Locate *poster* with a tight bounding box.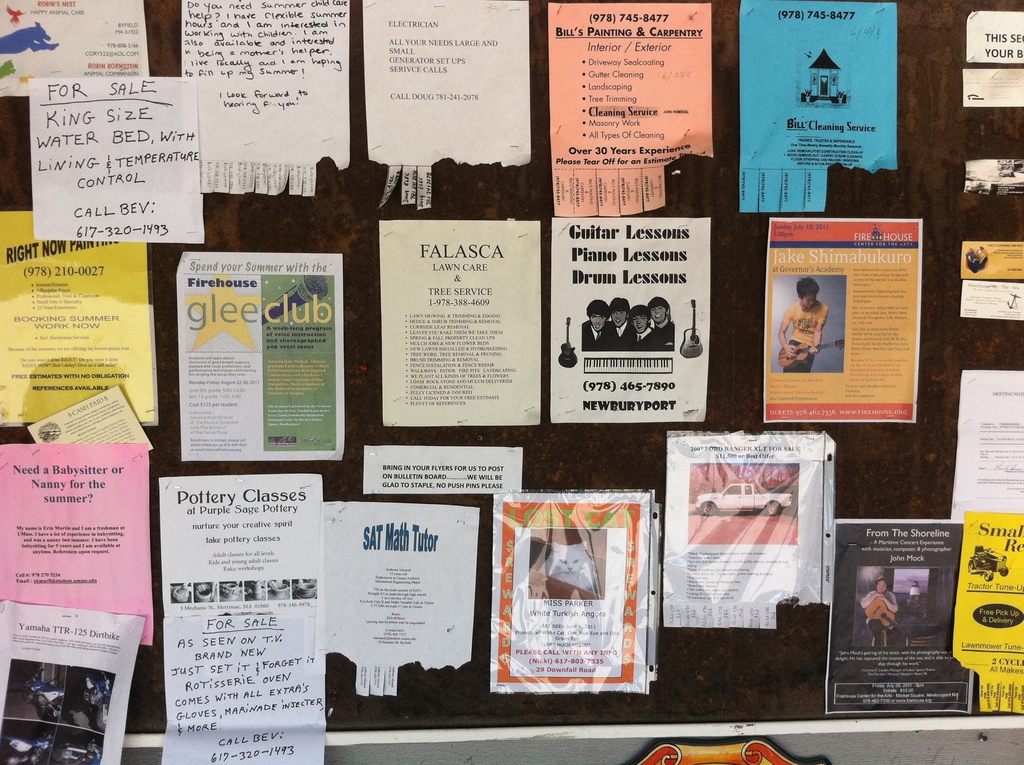
[x1=764, y1=216, x2=925, y2=422].
